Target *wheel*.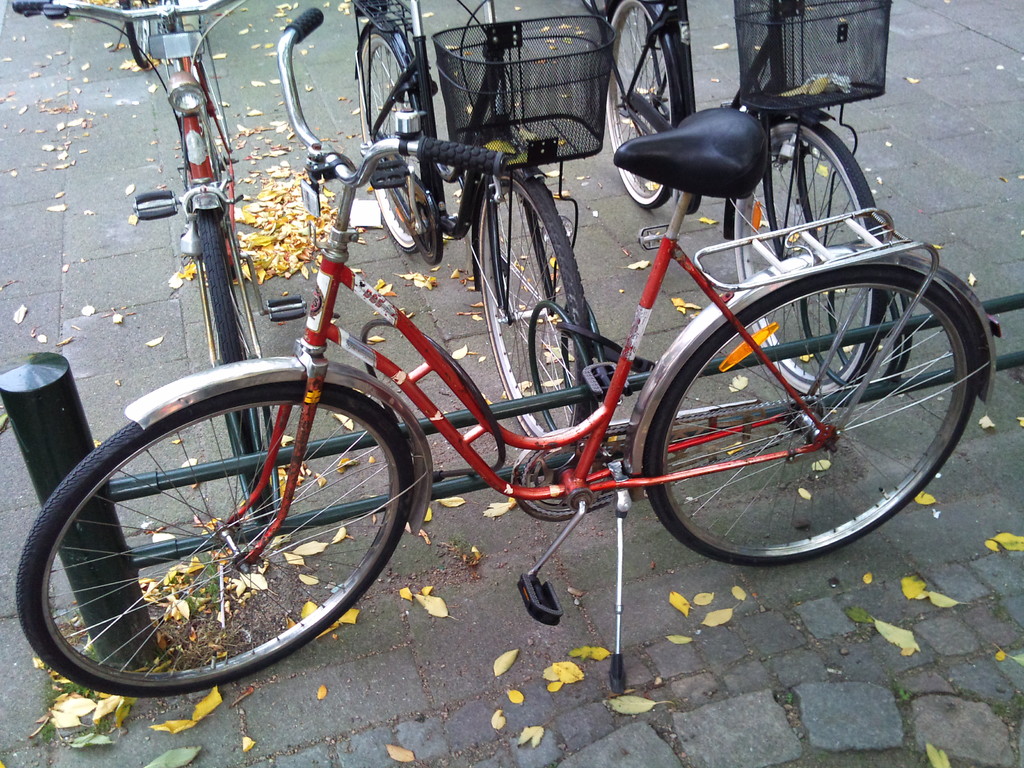
Target region: 17 385 411 687.
